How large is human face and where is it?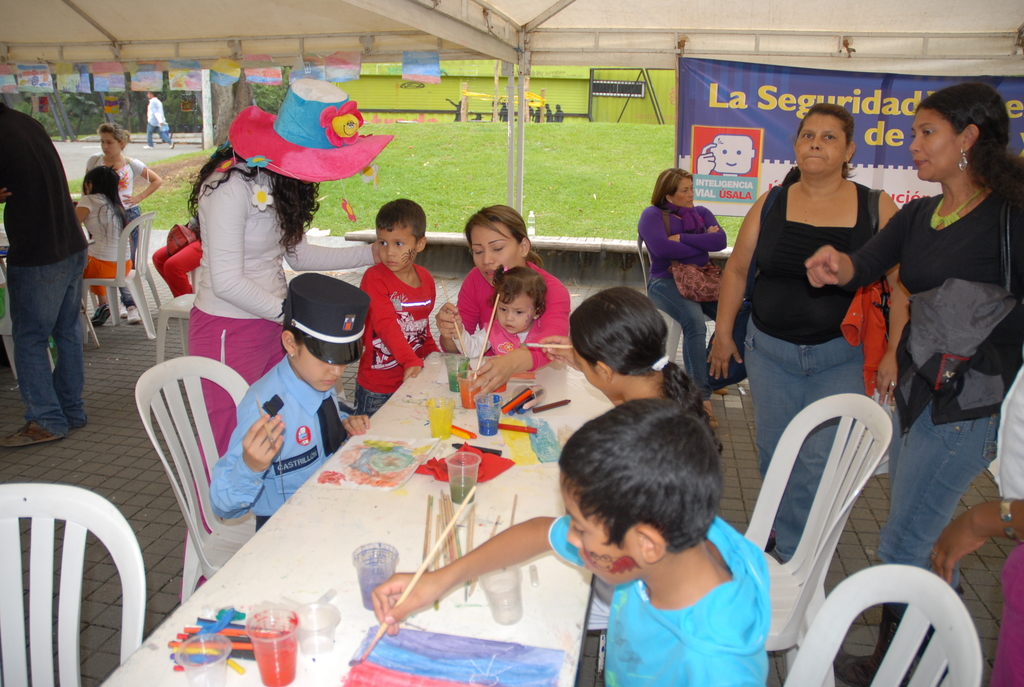
Bounding box: bbox(497, 294, 530, 335).
